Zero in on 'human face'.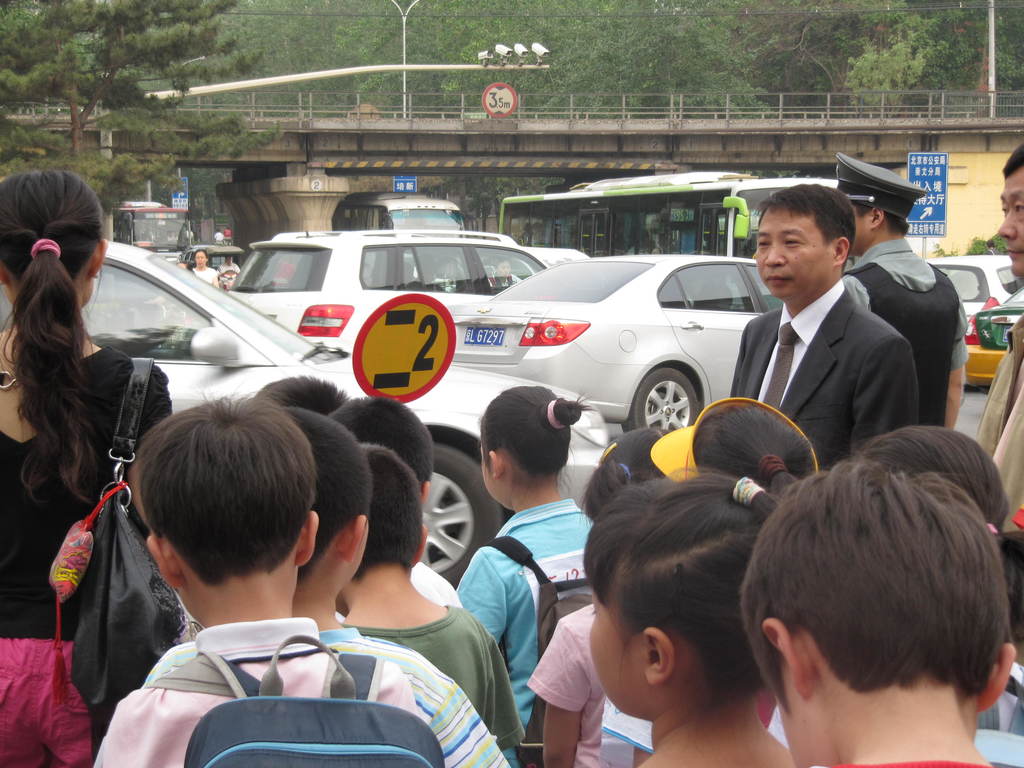
Zeroed in: 996:166:1023:276.
